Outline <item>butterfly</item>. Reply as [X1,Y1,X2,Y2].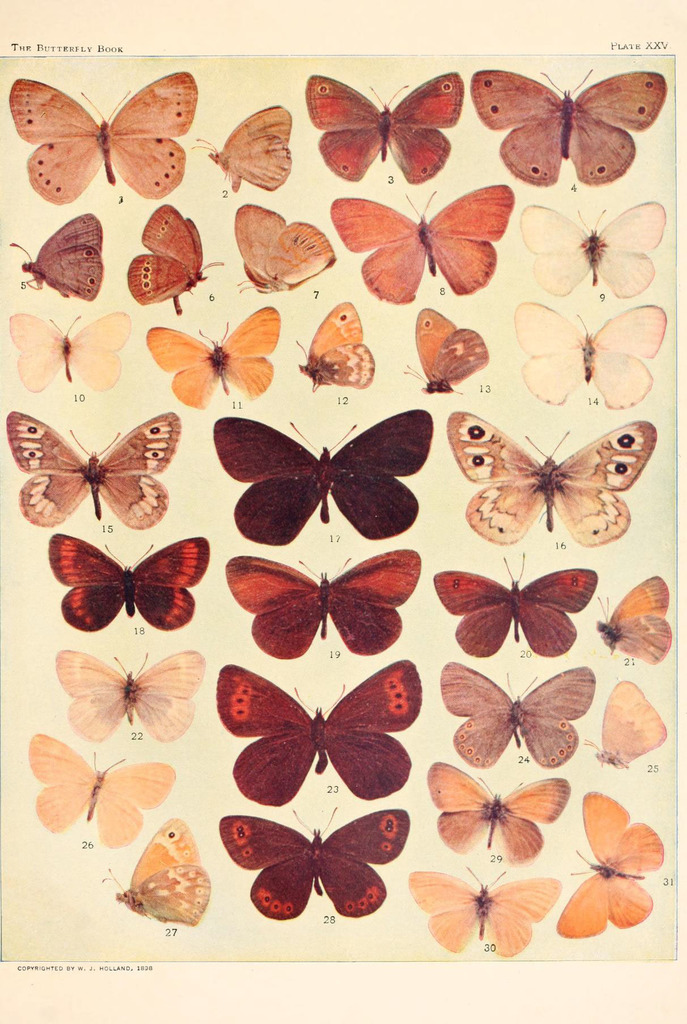
[39,531,218,636].
